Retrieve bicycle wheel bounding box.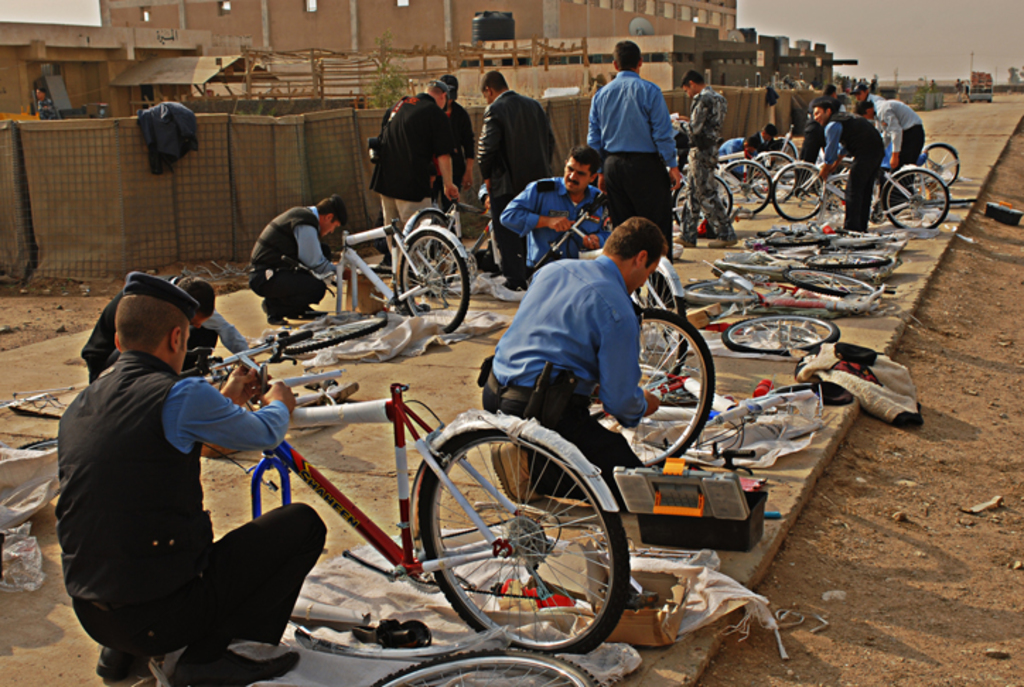
Bounding box: crop(764, 134, 798, 175).
